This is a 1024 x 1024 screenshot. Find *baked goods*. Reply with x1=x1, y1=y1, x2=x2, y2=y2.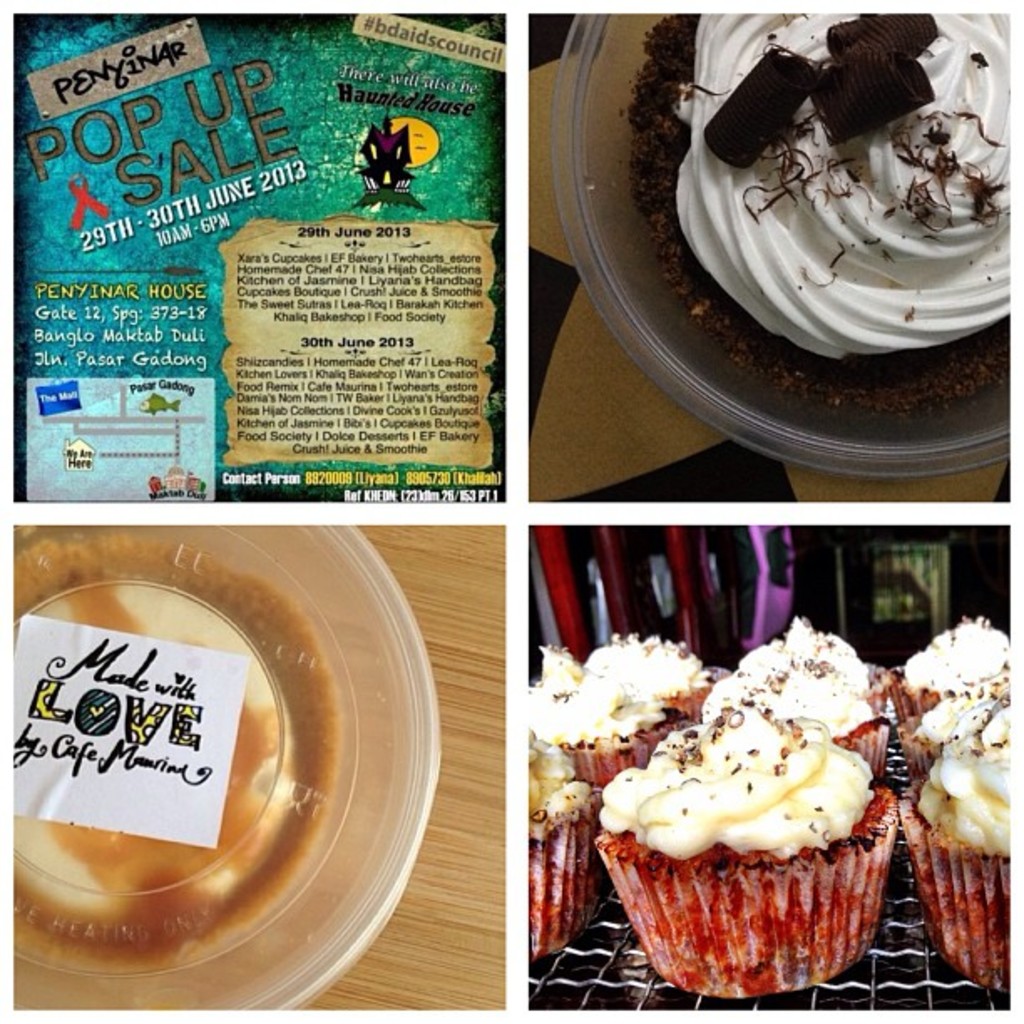
x1=696, y1=617, x2=899, y2=781.
